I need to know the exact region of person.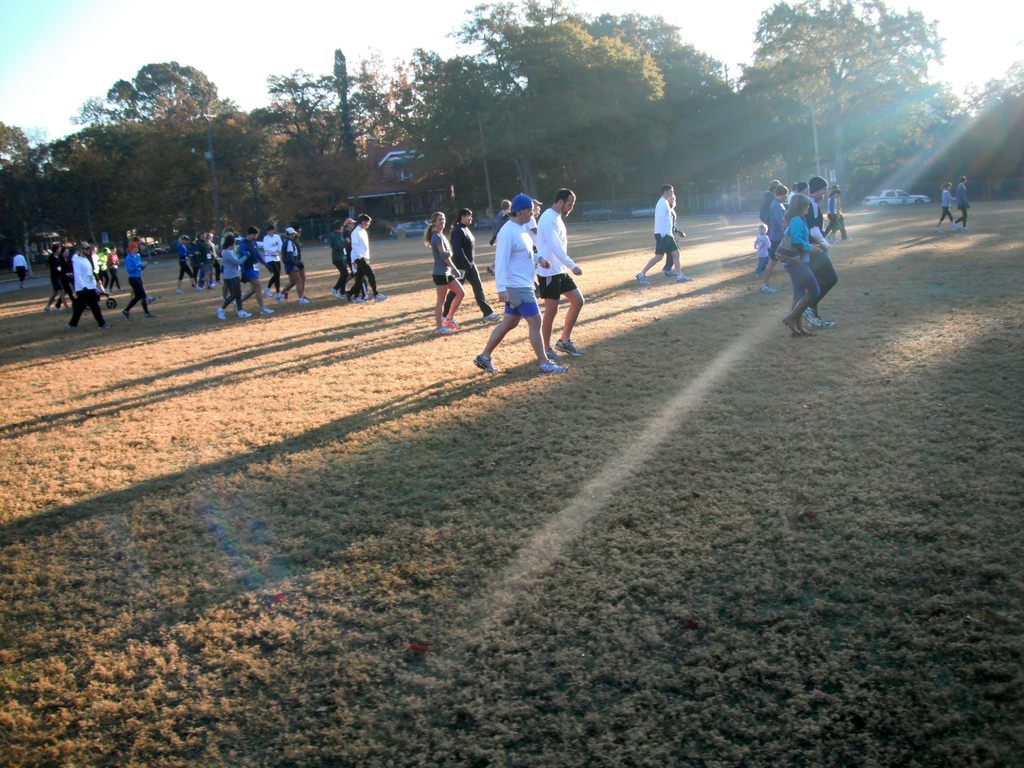
Region: pyautogui.locateOnScreen(468, 189, 577, 380).
